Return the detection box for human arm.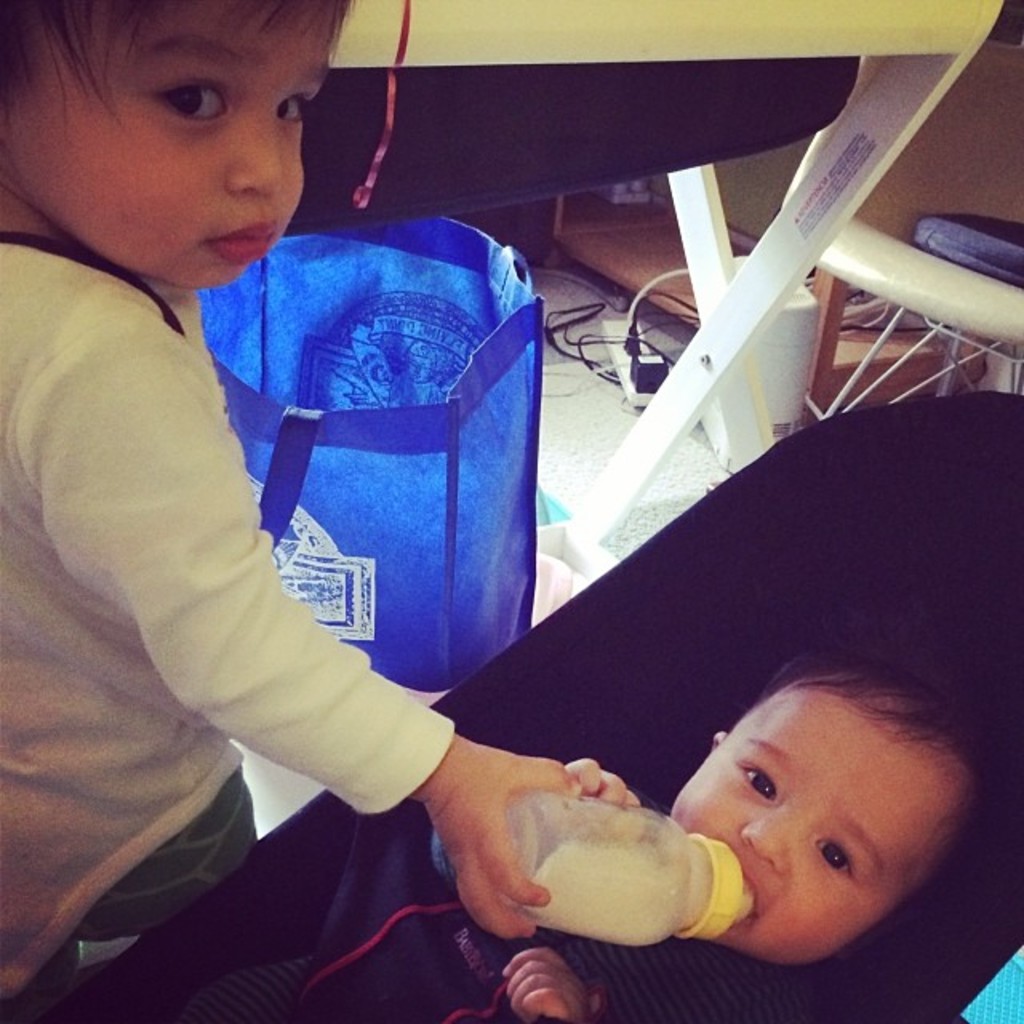
BBox(37, 290, 581, 885).
